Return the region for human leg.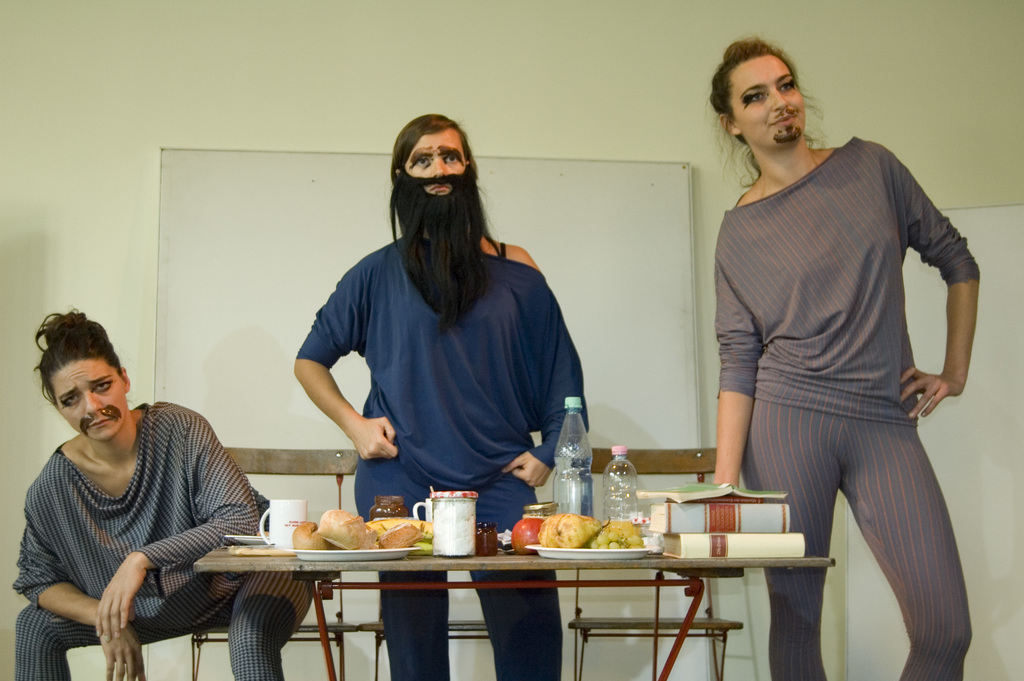
locate(471, 472, 568, 680).
